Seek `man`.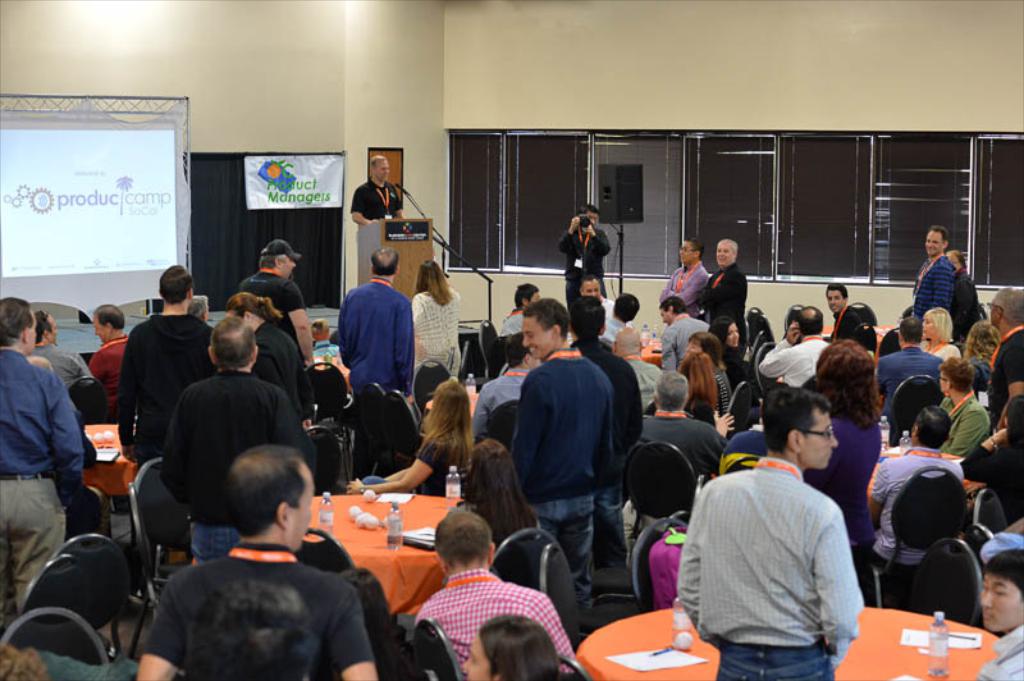
<bbox>654, 236, 709, 319</bbox>.
